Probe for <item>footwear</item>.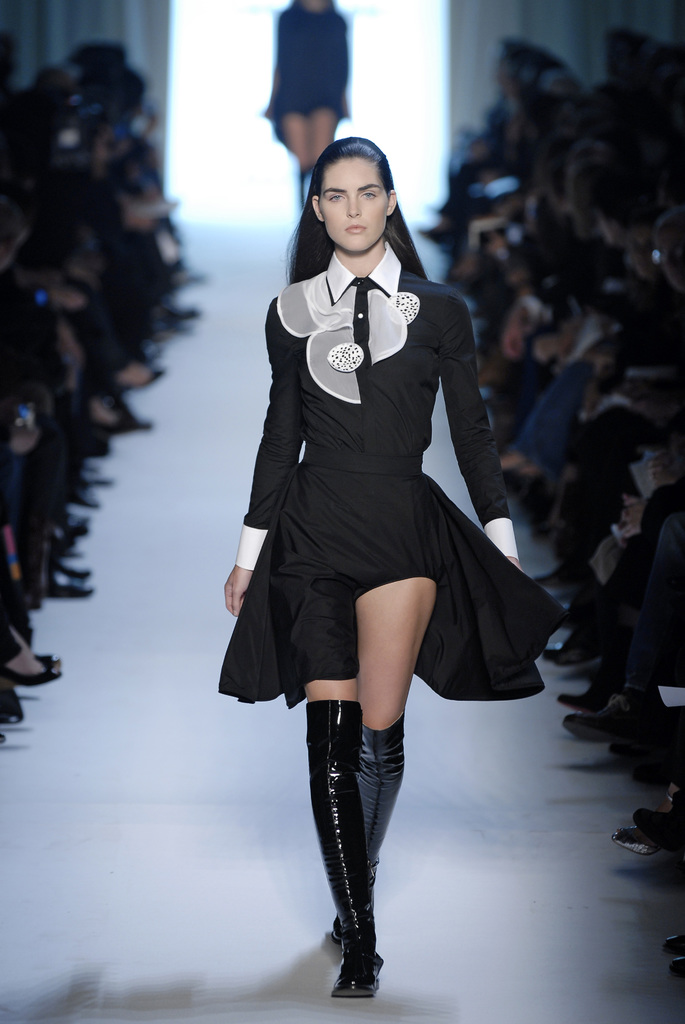
Probe result: (x1=0, y1=632, x2=59, y2=682).
